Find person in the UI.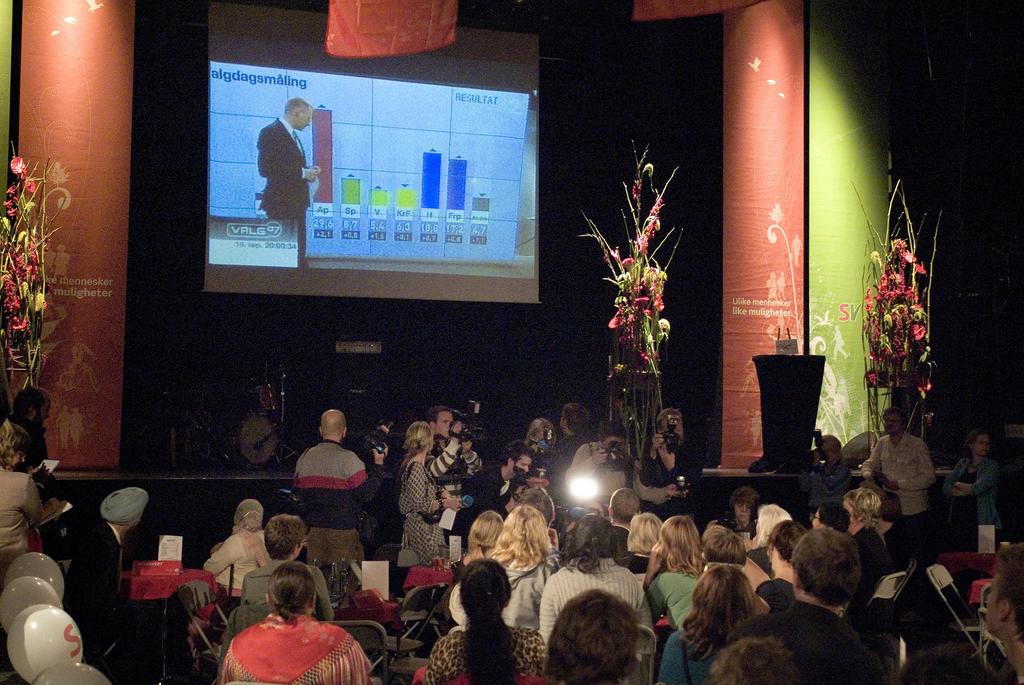
UI element at 219,558,370,684.
